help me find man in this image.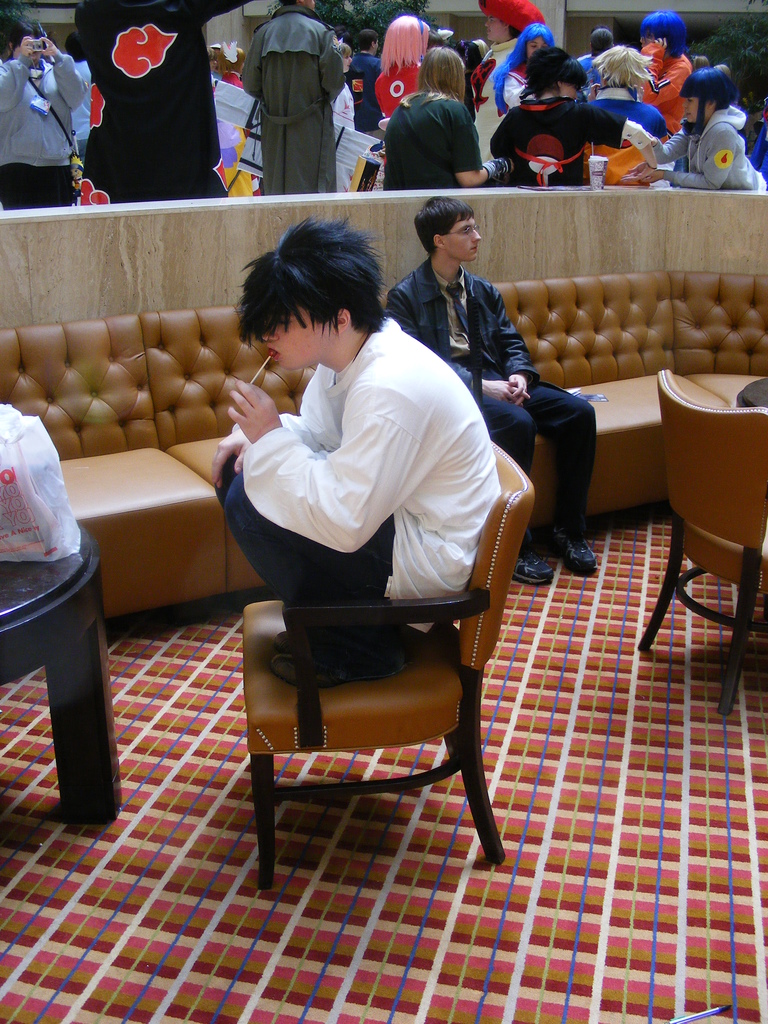
Found it: <box>176,265,552,732</box>.
